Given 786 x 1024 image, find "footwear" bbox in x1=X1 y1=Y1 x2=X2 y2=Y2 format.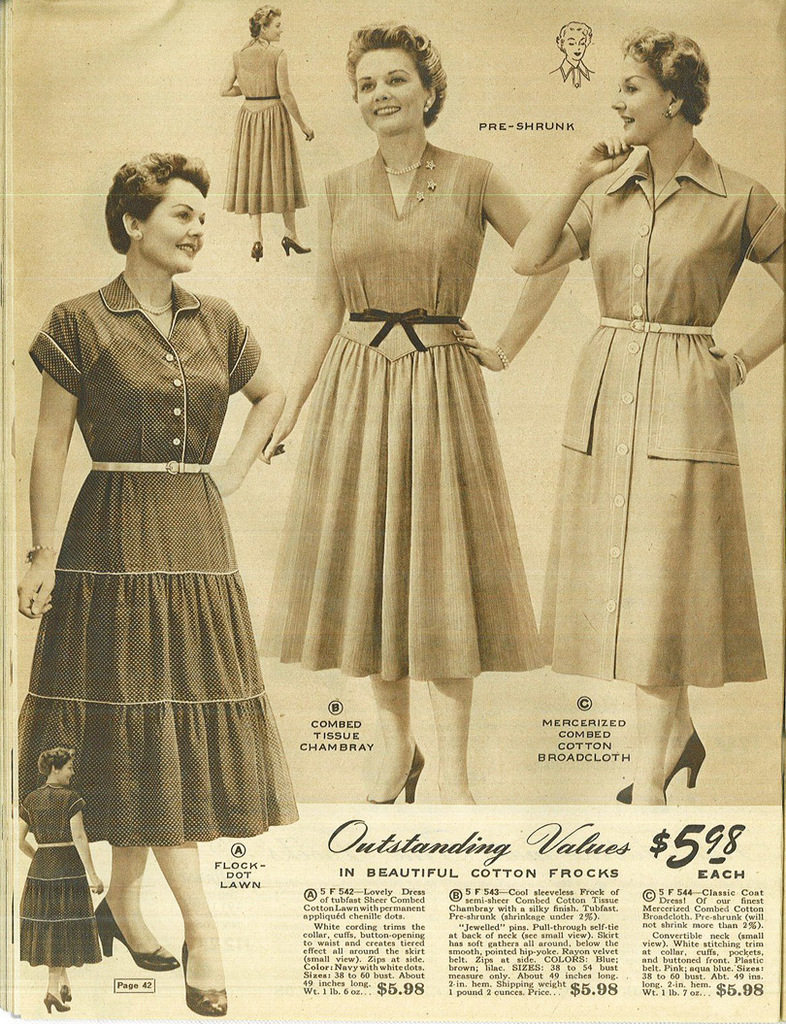
x1=42 y1=994 x2=80 y2=1017.
